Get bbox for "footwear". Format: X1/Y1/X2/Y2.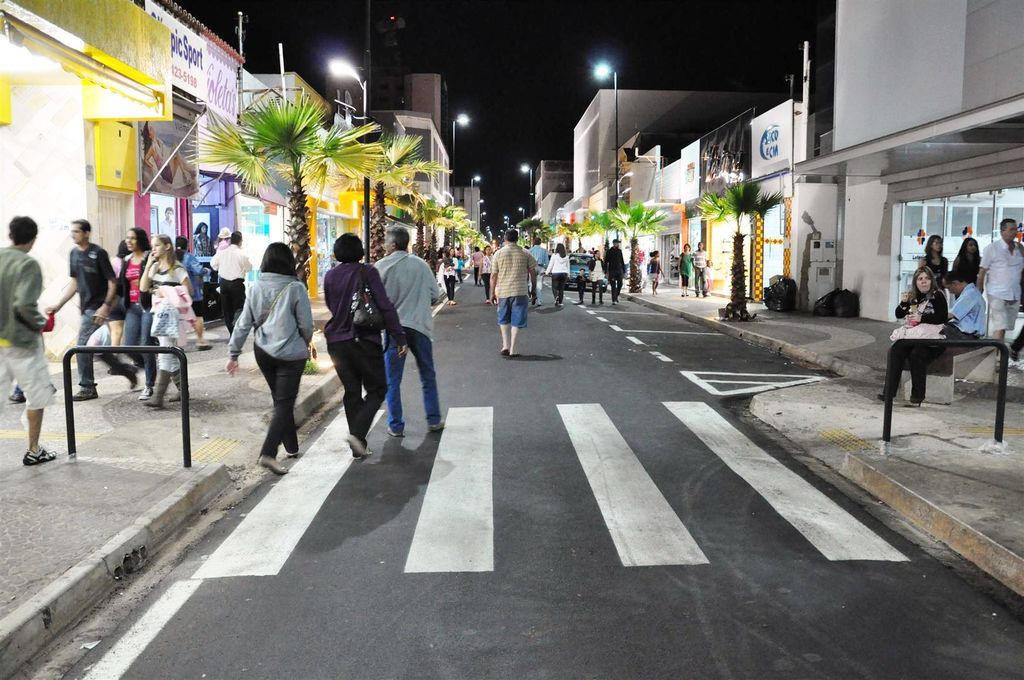
23/445/65/462.
